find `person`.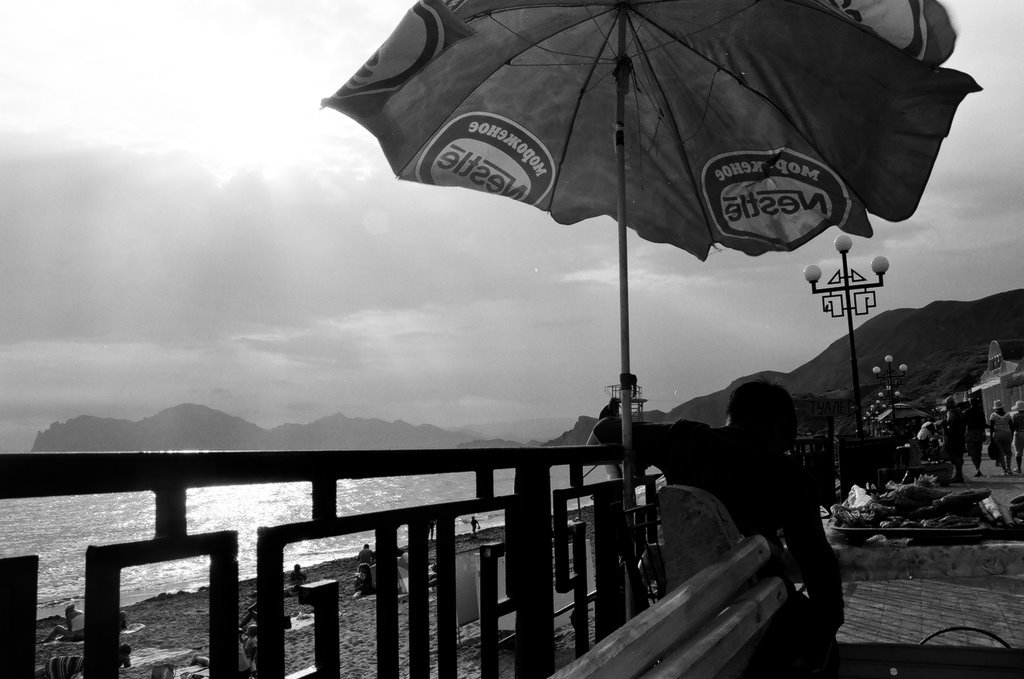
(1010,397,1023,475).
